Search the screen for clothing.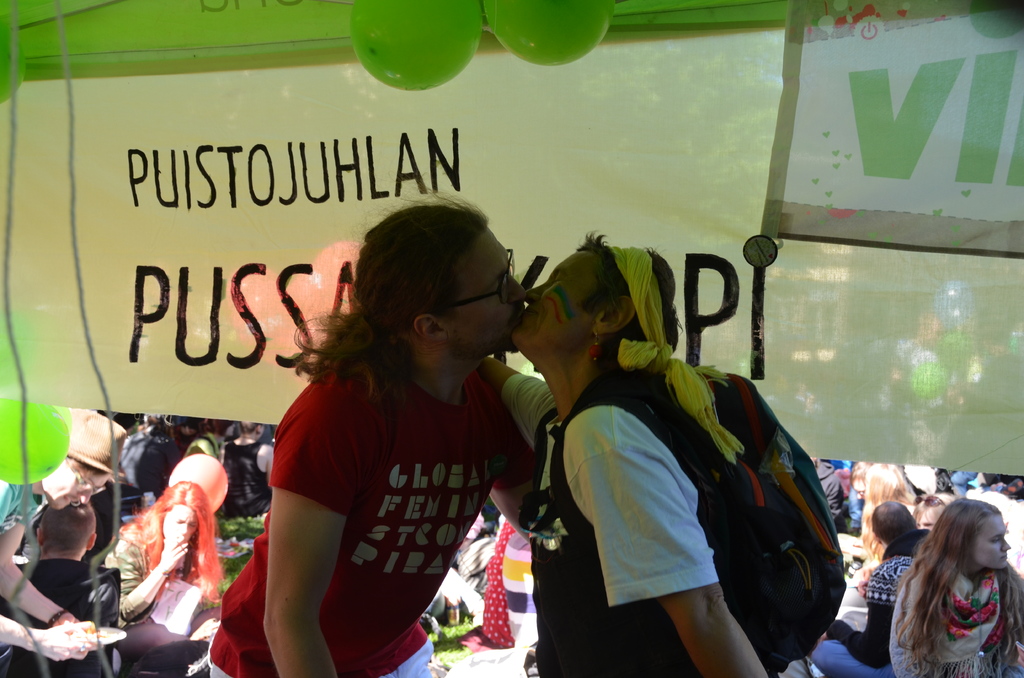
Found at [left=835, top=554, right=909, bottom=668].
